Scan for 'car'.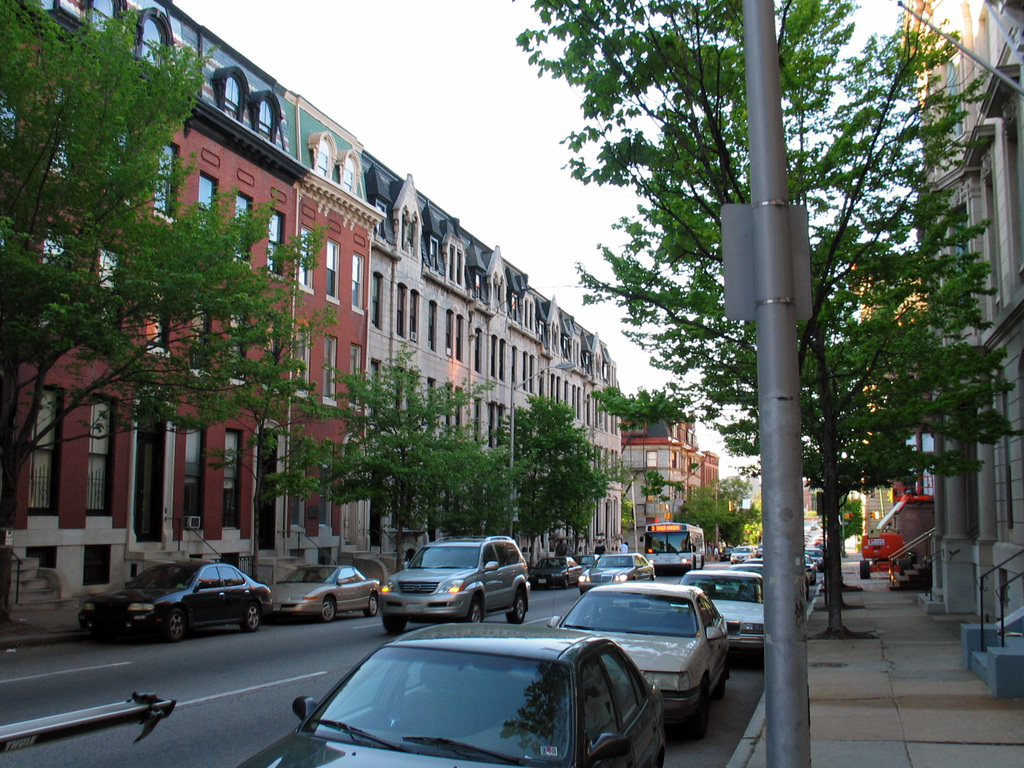
Scan result: crop(269, 560, 376, 626).
